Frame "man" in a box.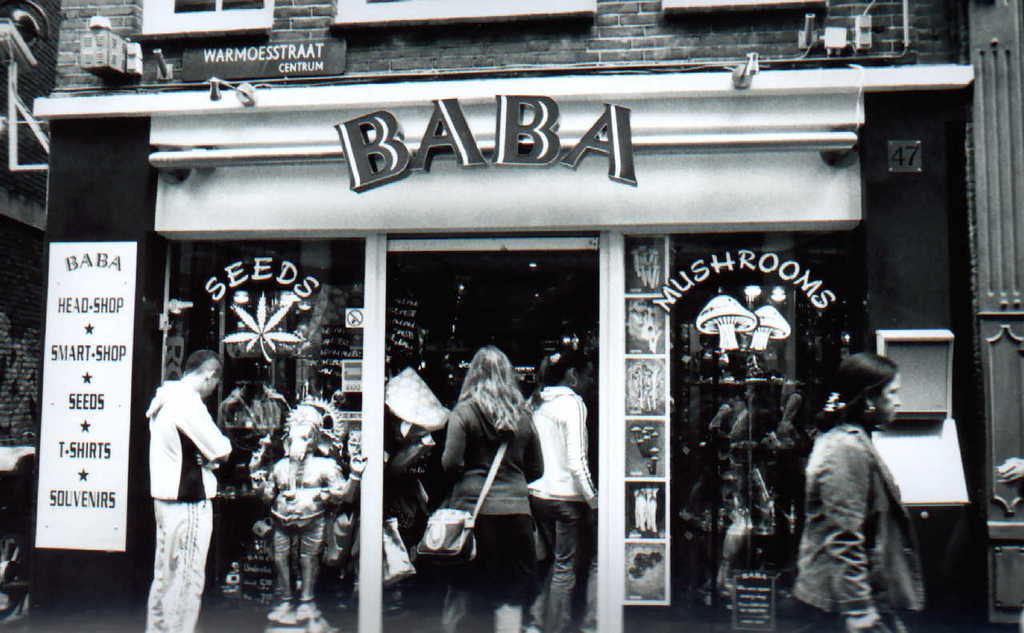
crop(133, 340, 229, 611).
